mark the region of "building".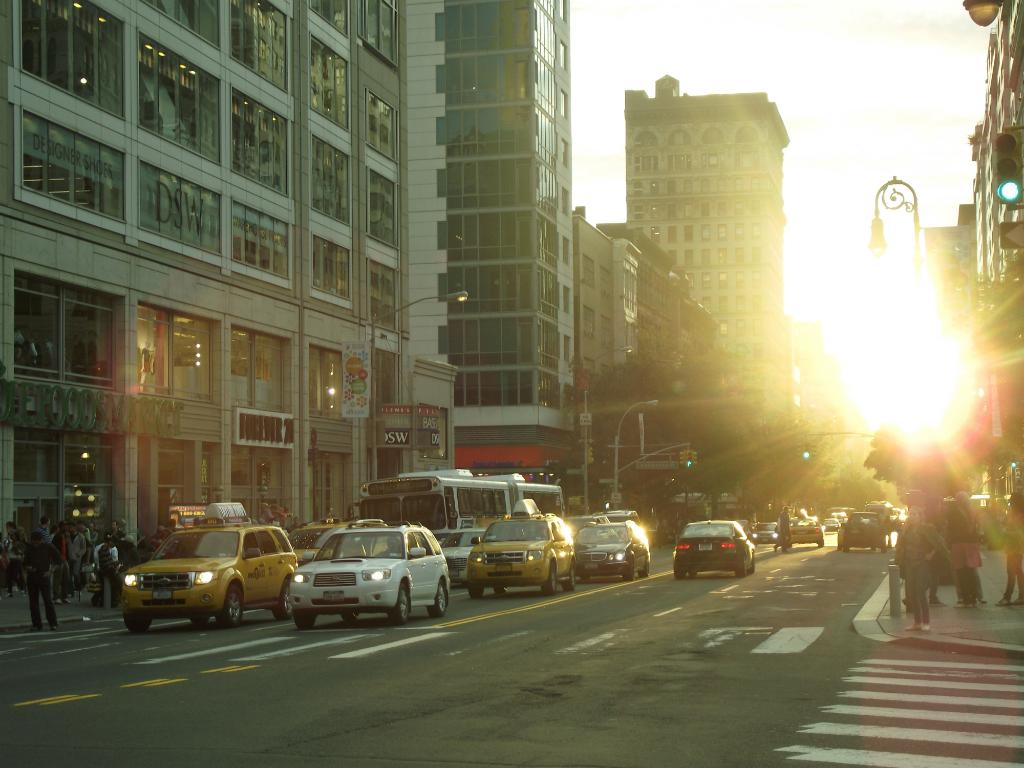
Region: [left=979, top=0, right=1023, bottom=511].
